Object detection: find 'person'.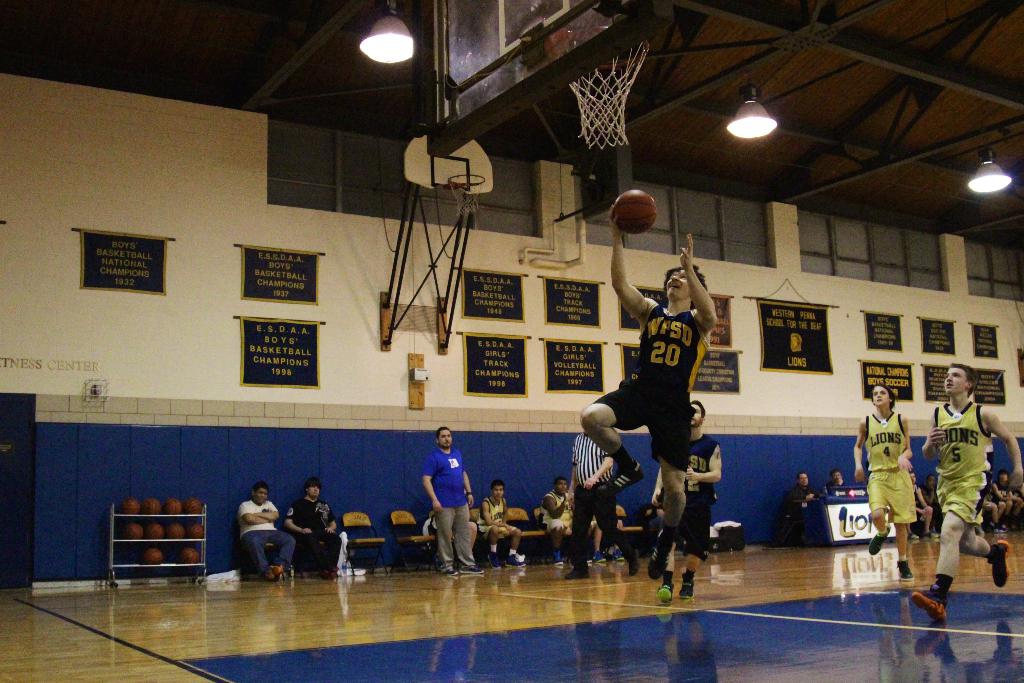
(x1=539, y1=474, x2=574, y2=570).
